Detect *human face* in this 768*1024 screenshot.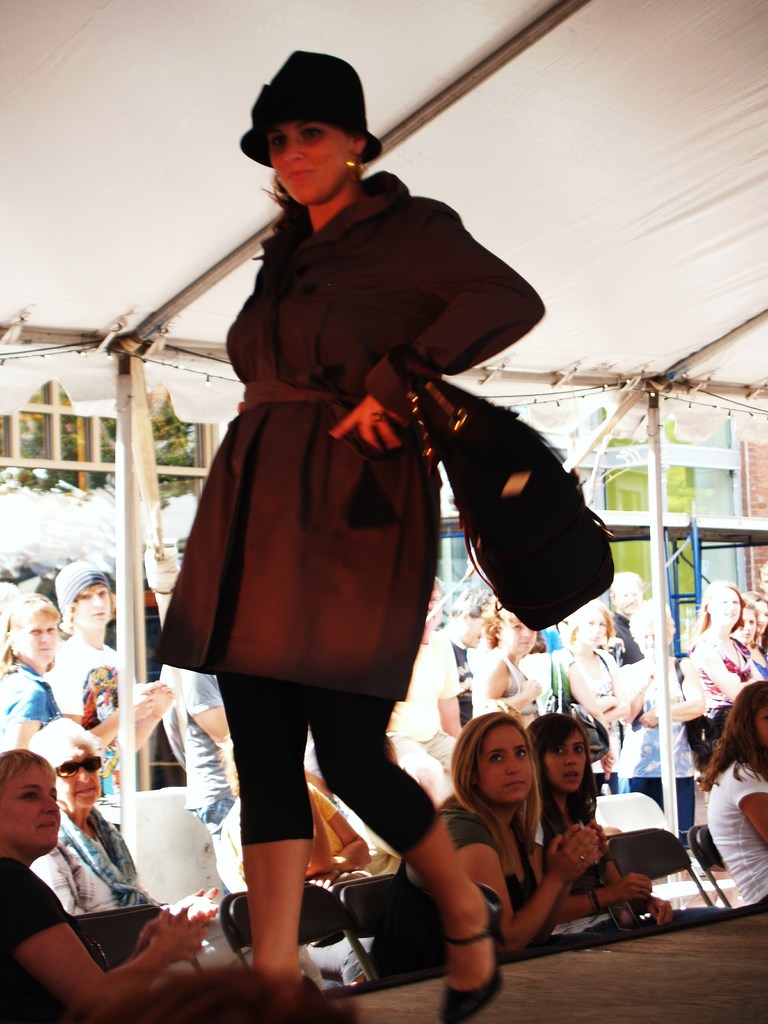
Detection: (x1=472, y1=716, x2=531, y2=806).
